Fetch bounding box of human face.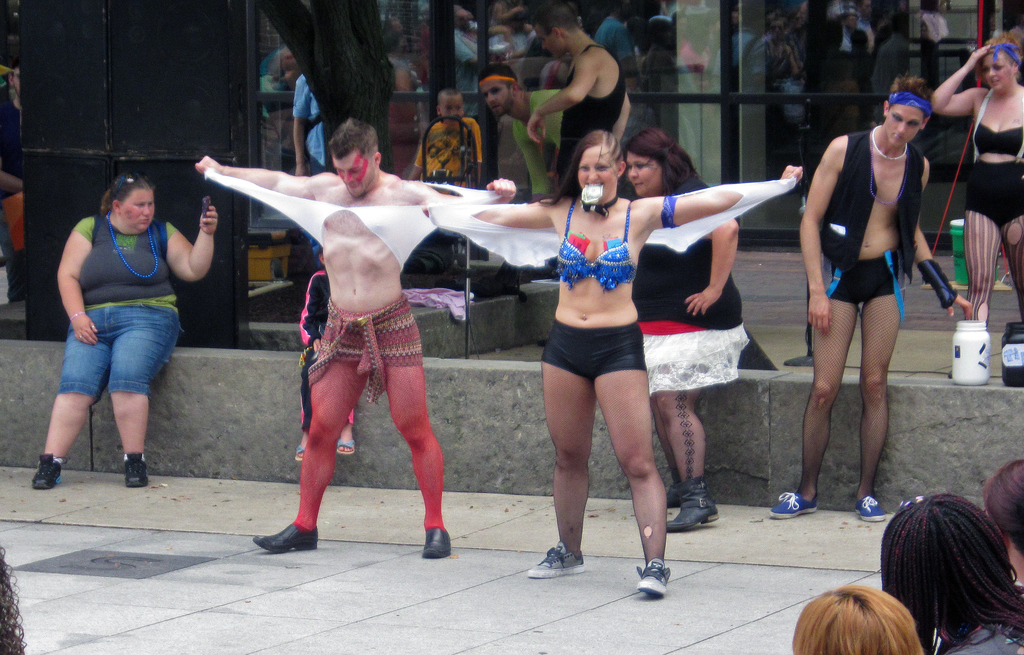
Bbox: (left=580, top=143, right=617, bottom=201).
